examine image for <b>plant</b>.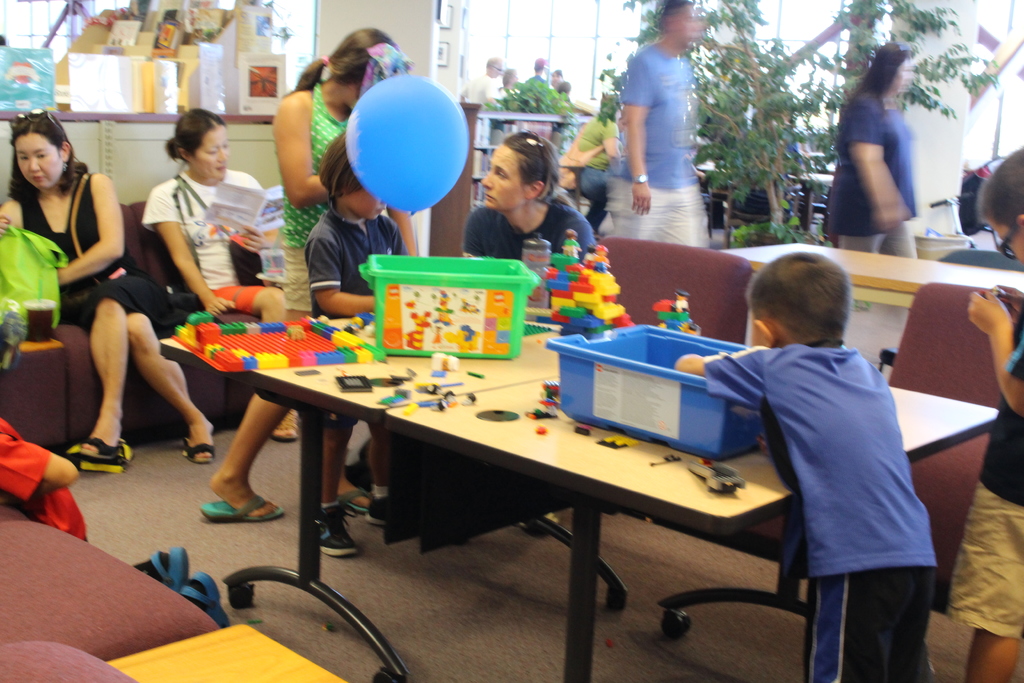
Examination result: (703,0,801,249).
